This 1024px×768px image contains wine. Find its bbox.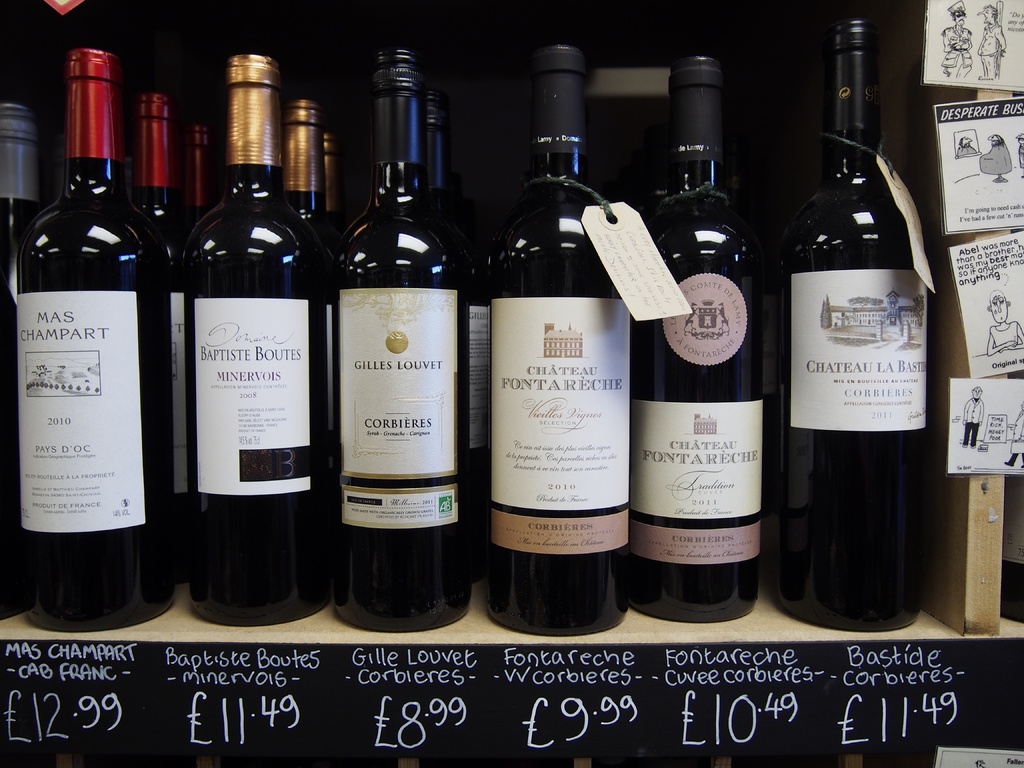
416:84:499:536.
